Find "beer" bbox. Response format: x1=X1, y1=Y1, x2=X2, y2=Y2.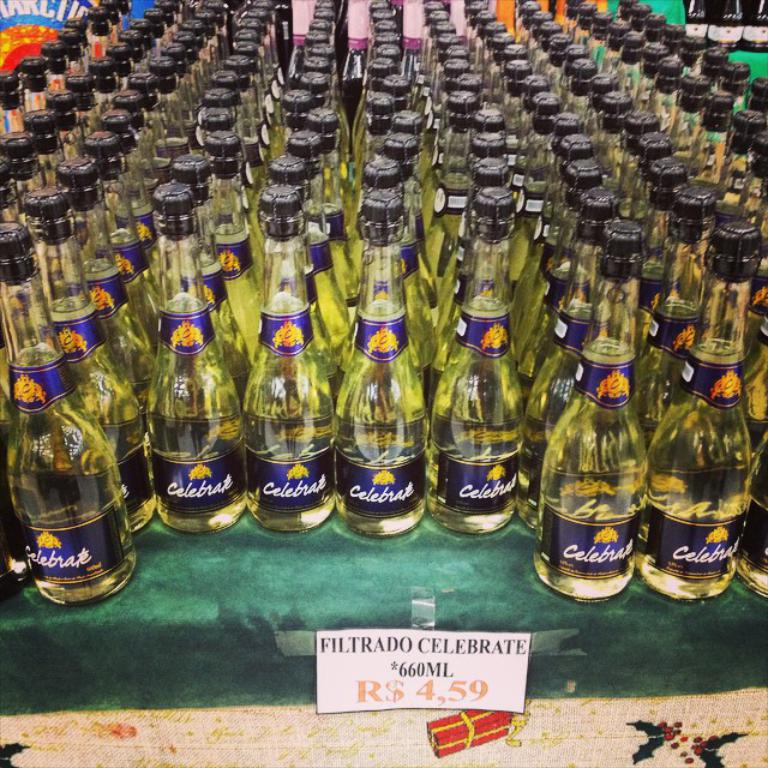
x1=235, y1=37, x2=257, y2=139.
